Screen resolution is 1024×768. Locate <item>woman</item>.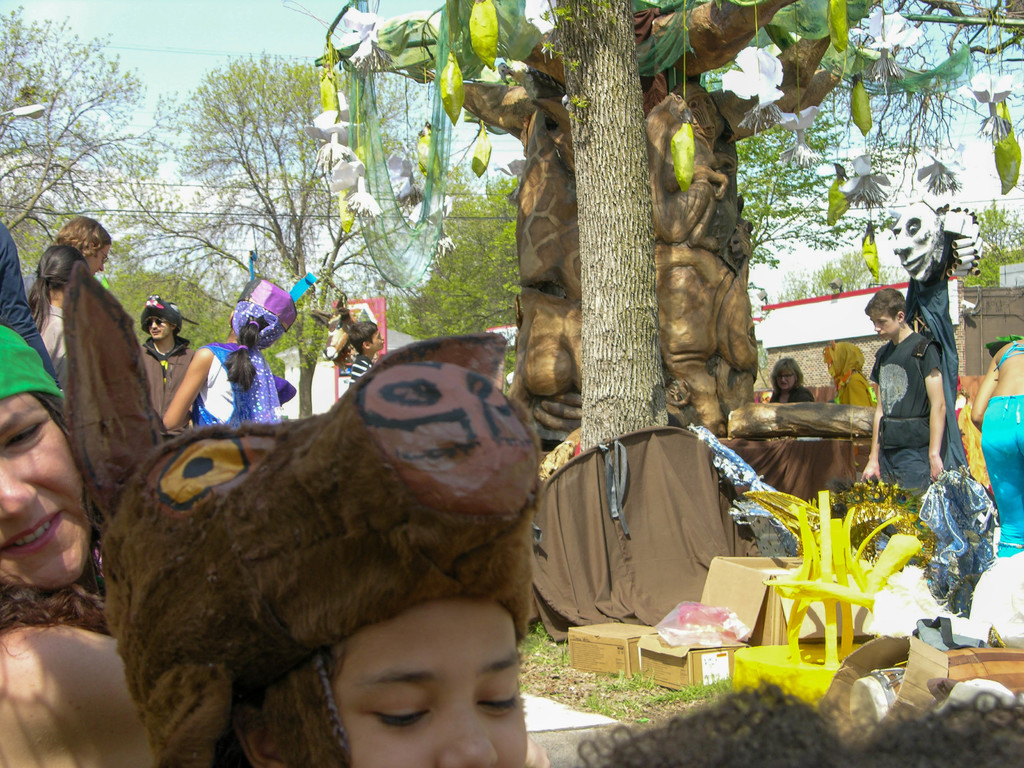
left=0, top=322, right=157, bottom=767.
